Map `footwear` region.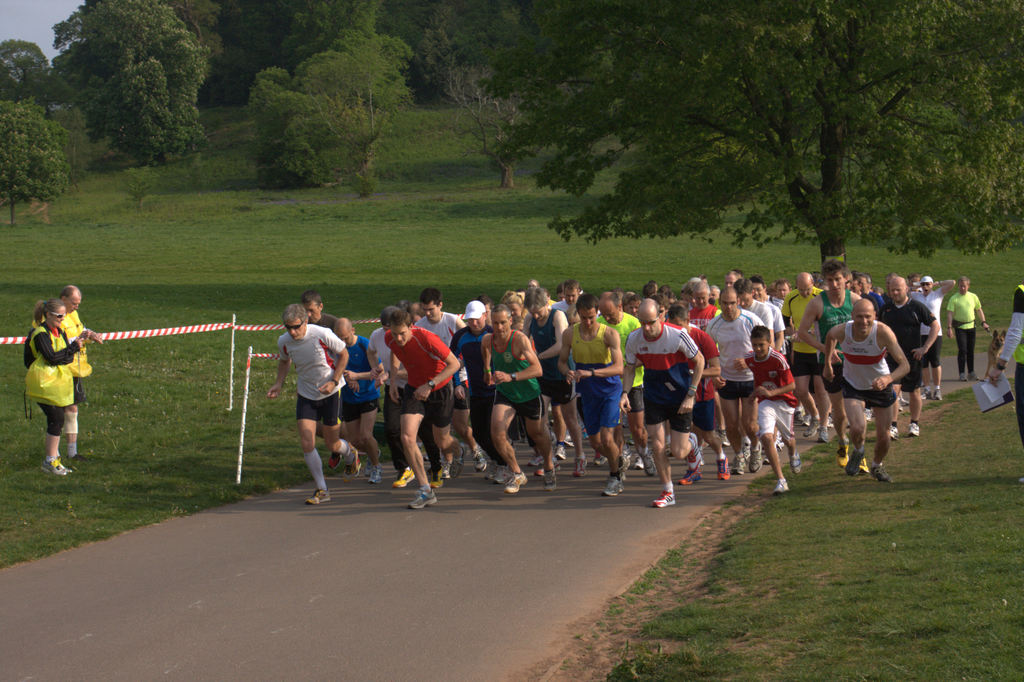
Mapped to left=618, top=460, right=634, bottom=475.
